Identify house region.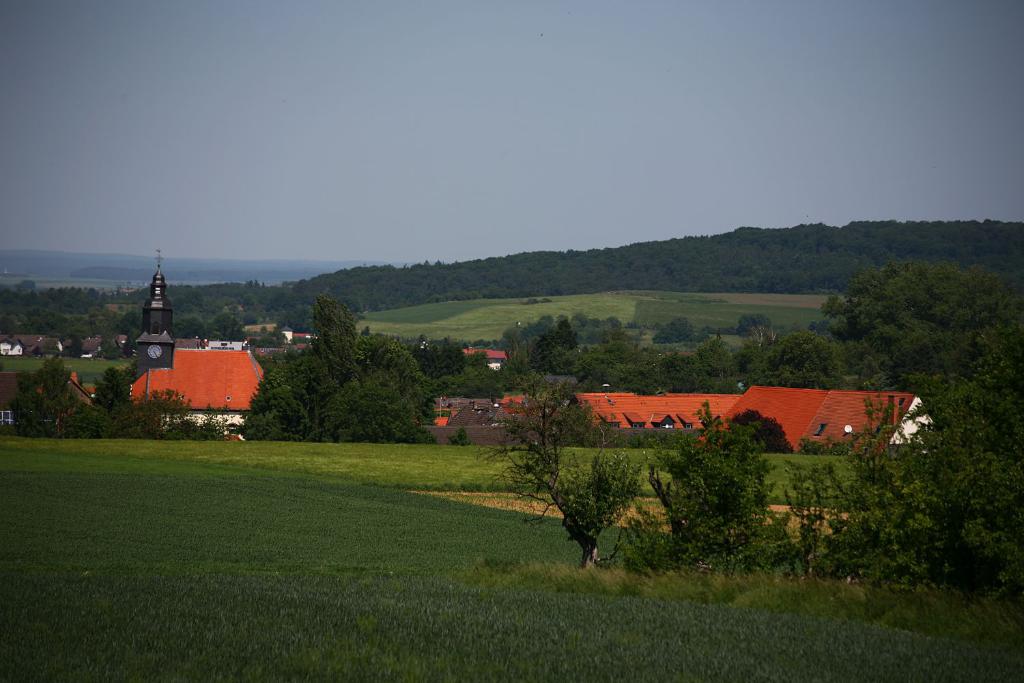
Region: (134,336,258,444).
